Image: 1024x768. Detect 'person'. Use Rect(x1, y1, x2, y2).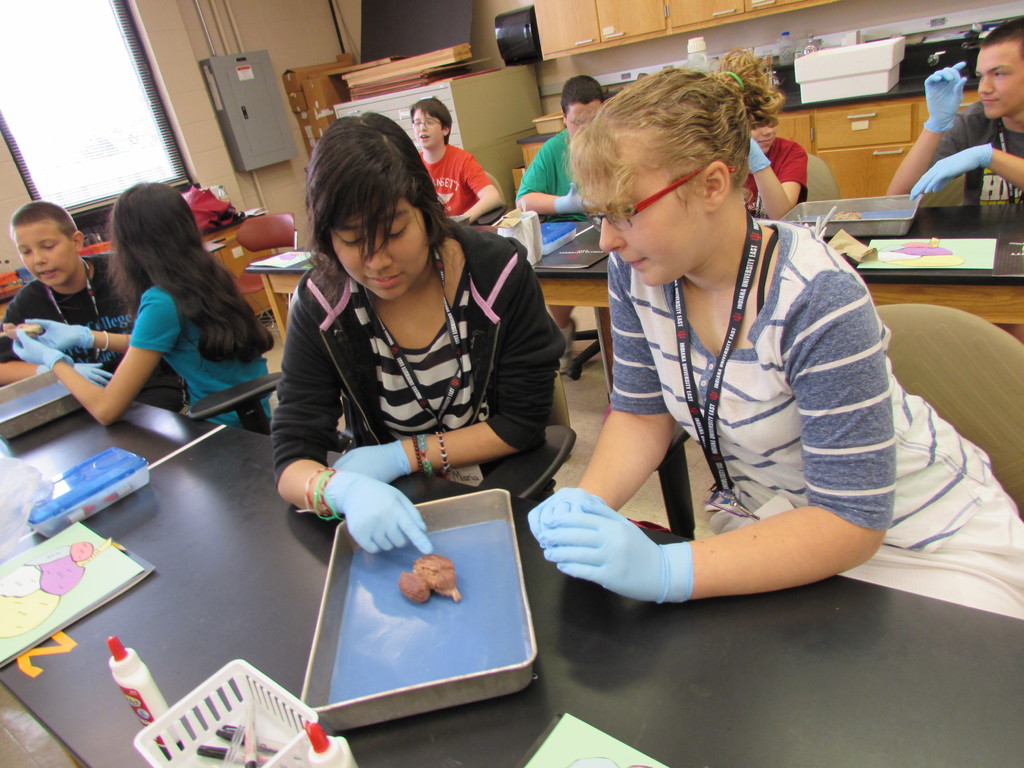
Rect(740, 118, 812, 218).
